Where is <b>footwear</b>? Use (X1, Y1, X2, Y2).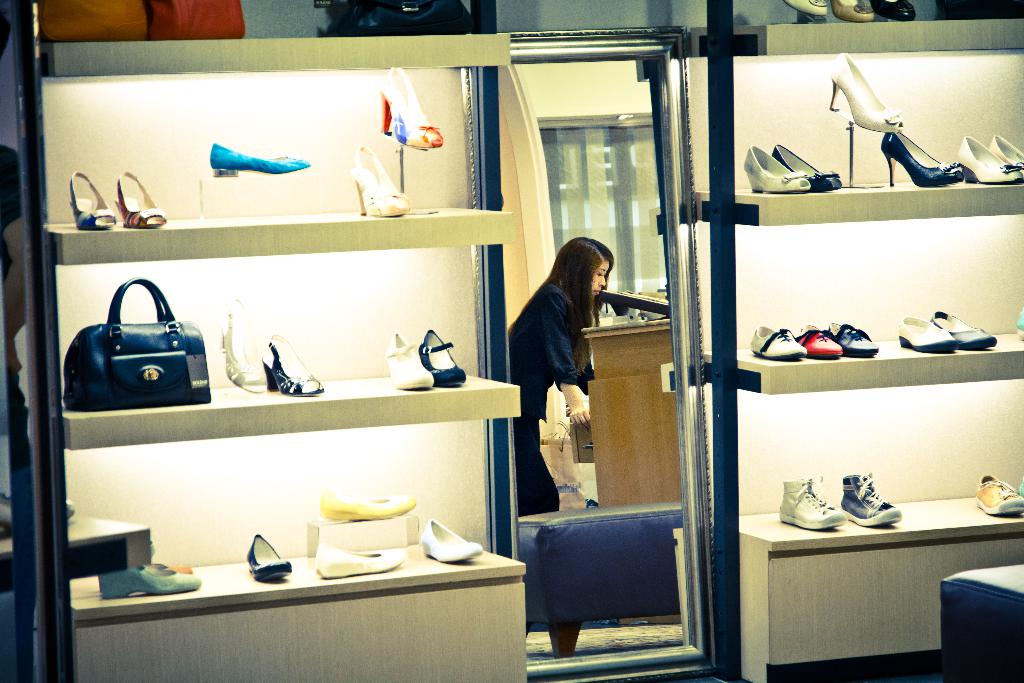
(962, 136, 1023, 184).
